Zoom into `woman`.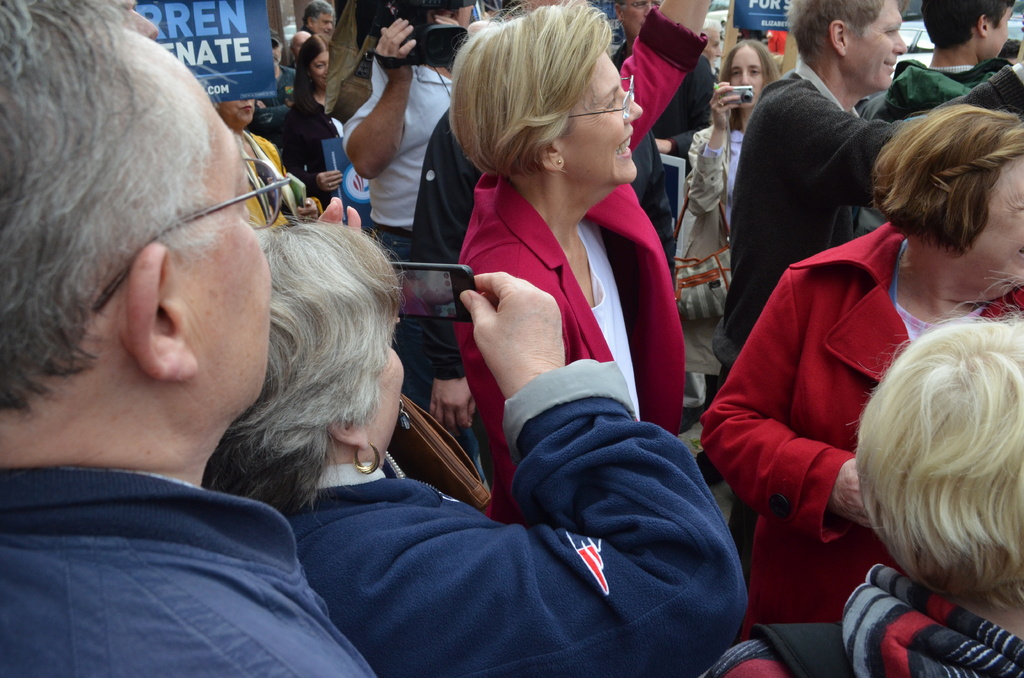
Zoom target: 204,190,746,677.
